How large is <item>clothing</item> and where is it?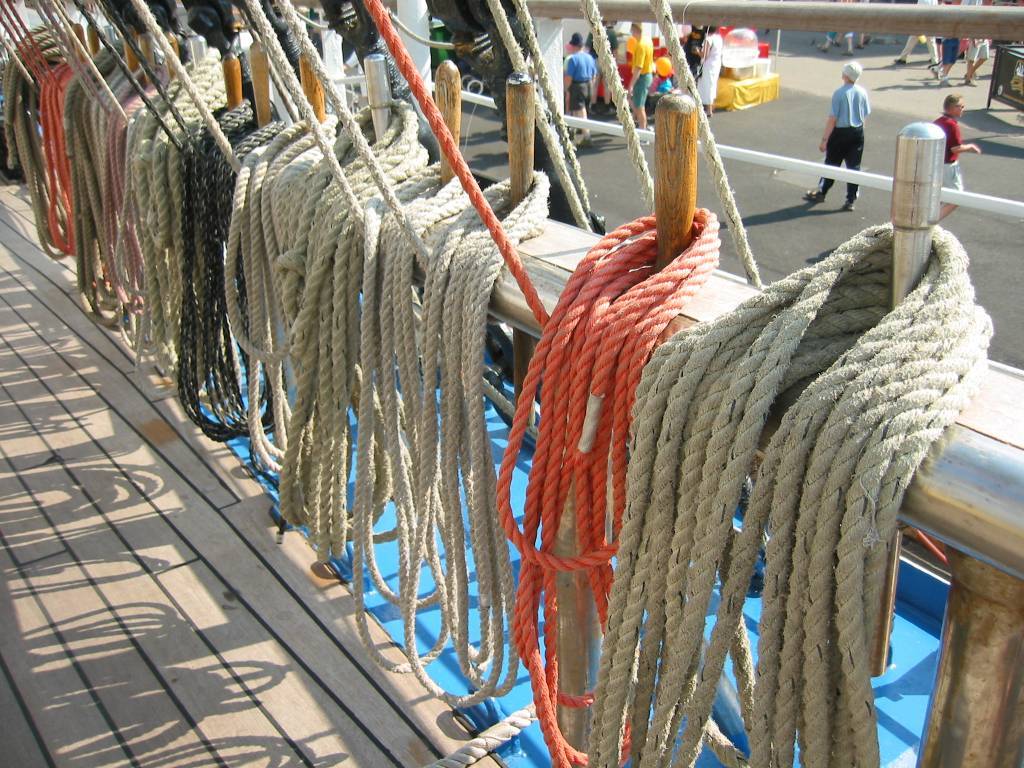
Bounding box: {"x1": 931, "y1": 113, "x2": 963, "y2": 201}.
